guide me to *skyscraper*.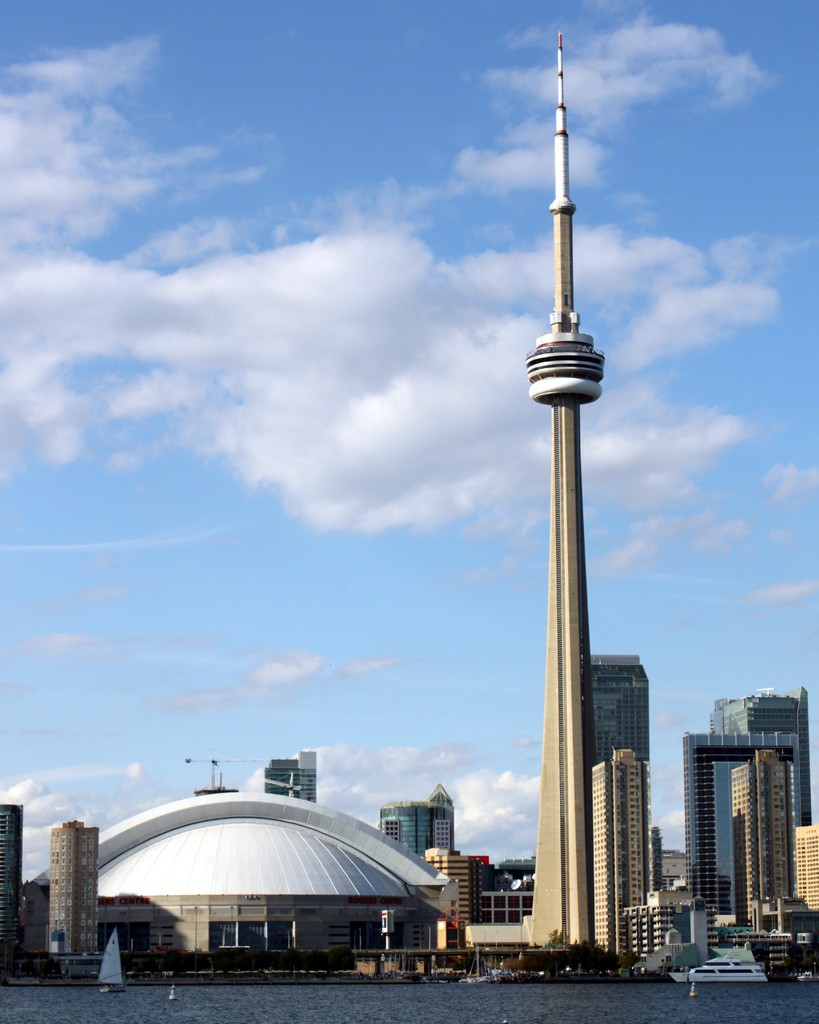
Guidance: region(583, 657, 655, 780).
